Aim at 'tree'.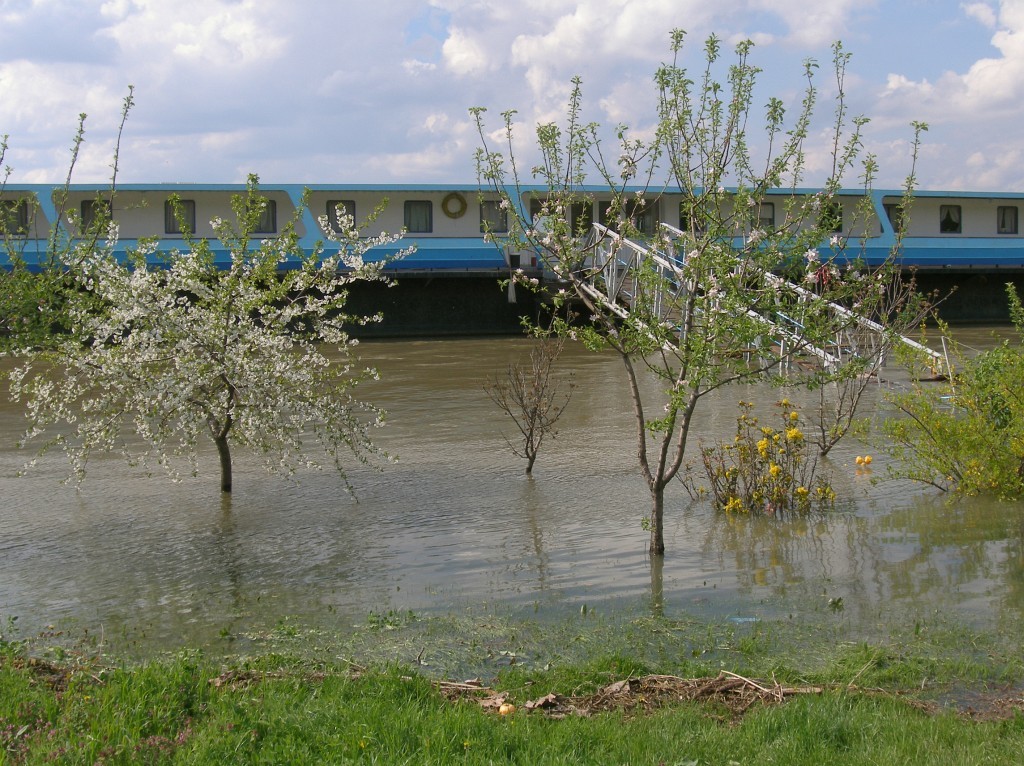
Aimed at (52, 226, 385, 501).
